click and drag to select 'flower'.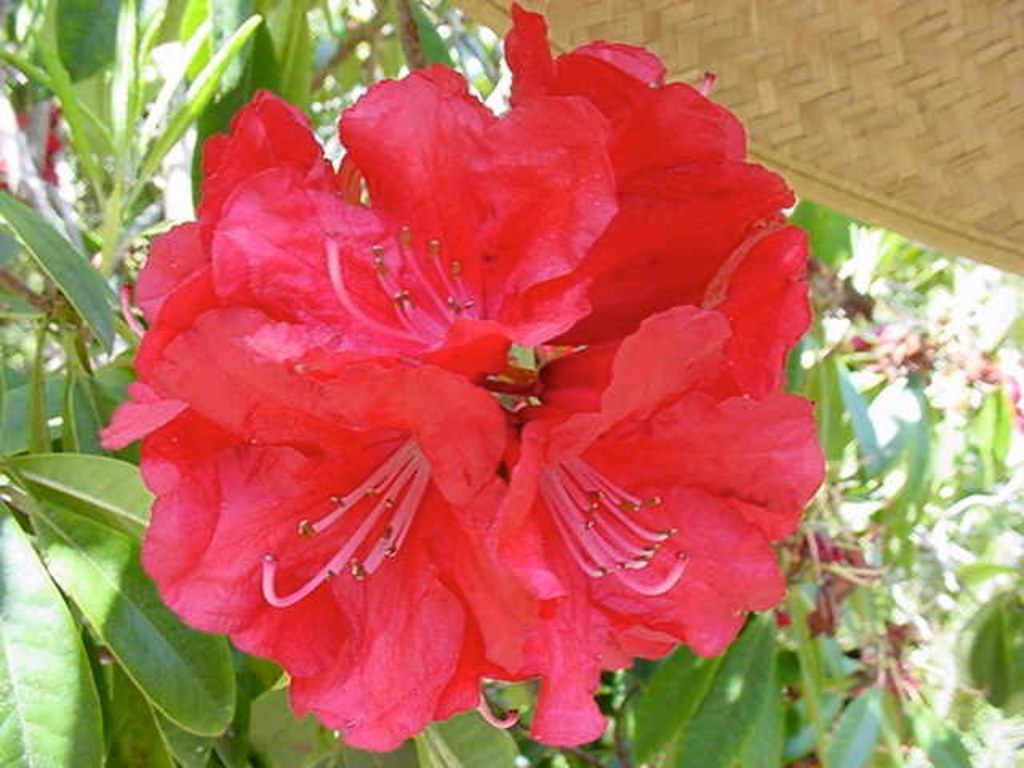
Selection: crop(152, 51, 802, 742).
